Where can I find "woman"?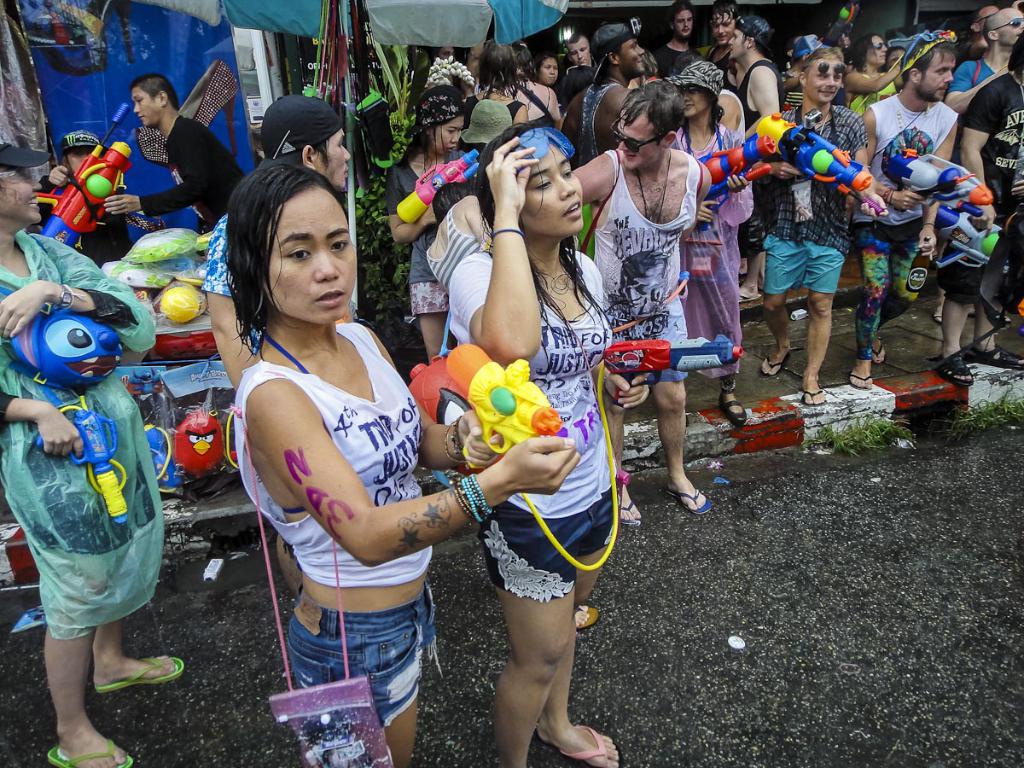
You can find it at BBox(841, 33, 923, 117).
